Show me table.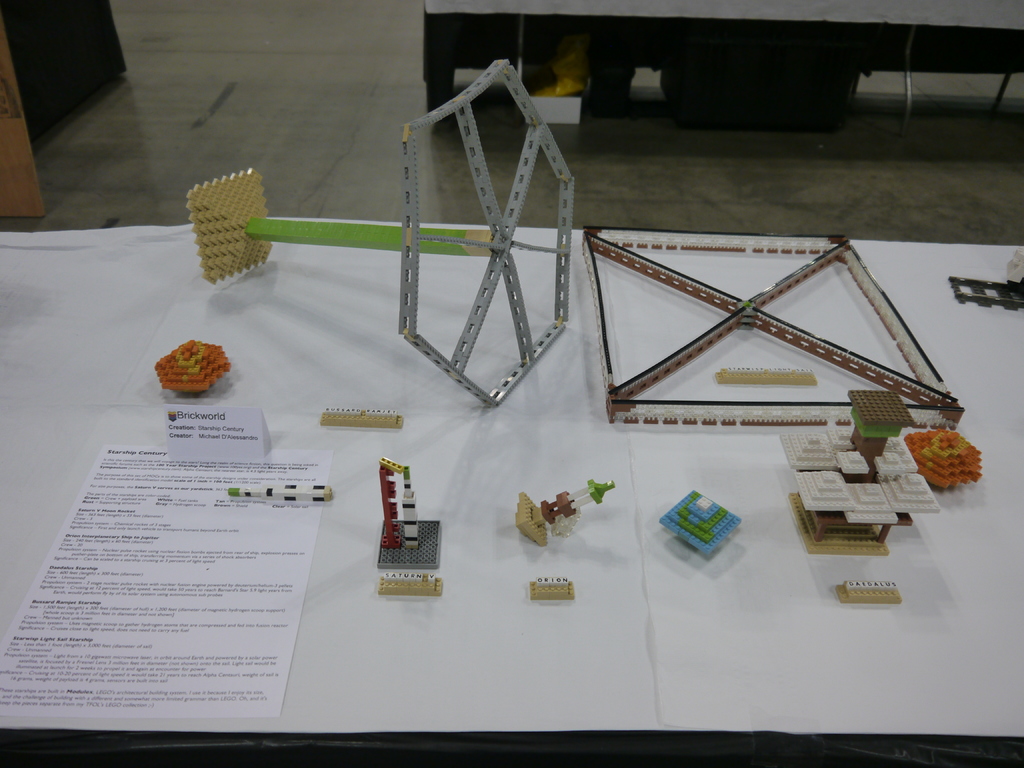
table is here: (x1=0, y1=205, x2=1023, y2=767).
